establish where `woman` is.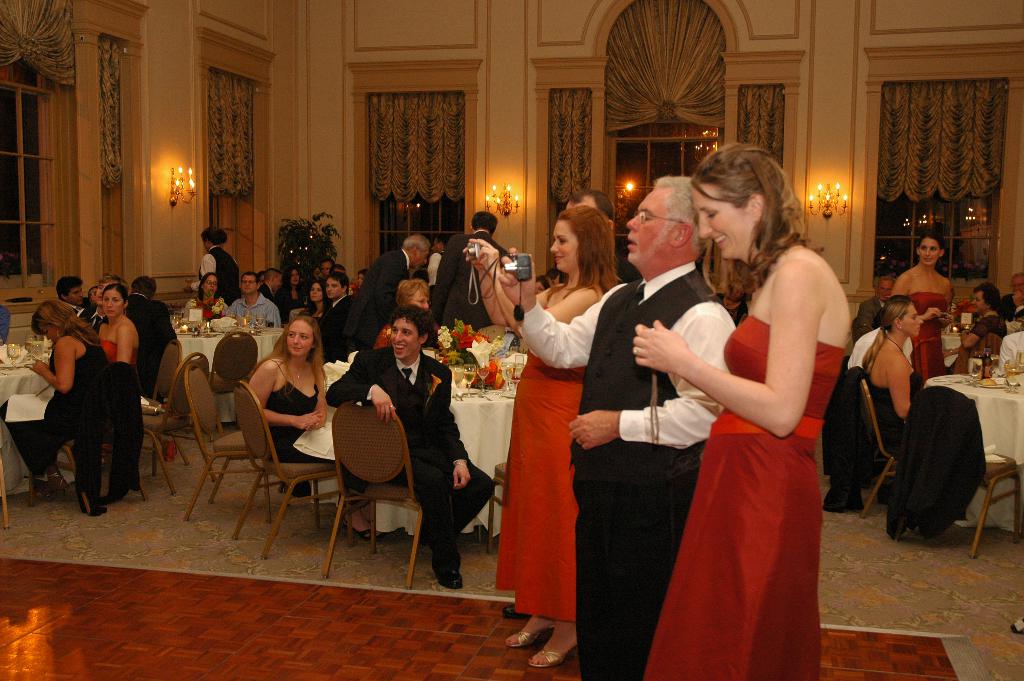
Established at {"left": 885, "top": 231, "right": 954, "bottom": 393}.
